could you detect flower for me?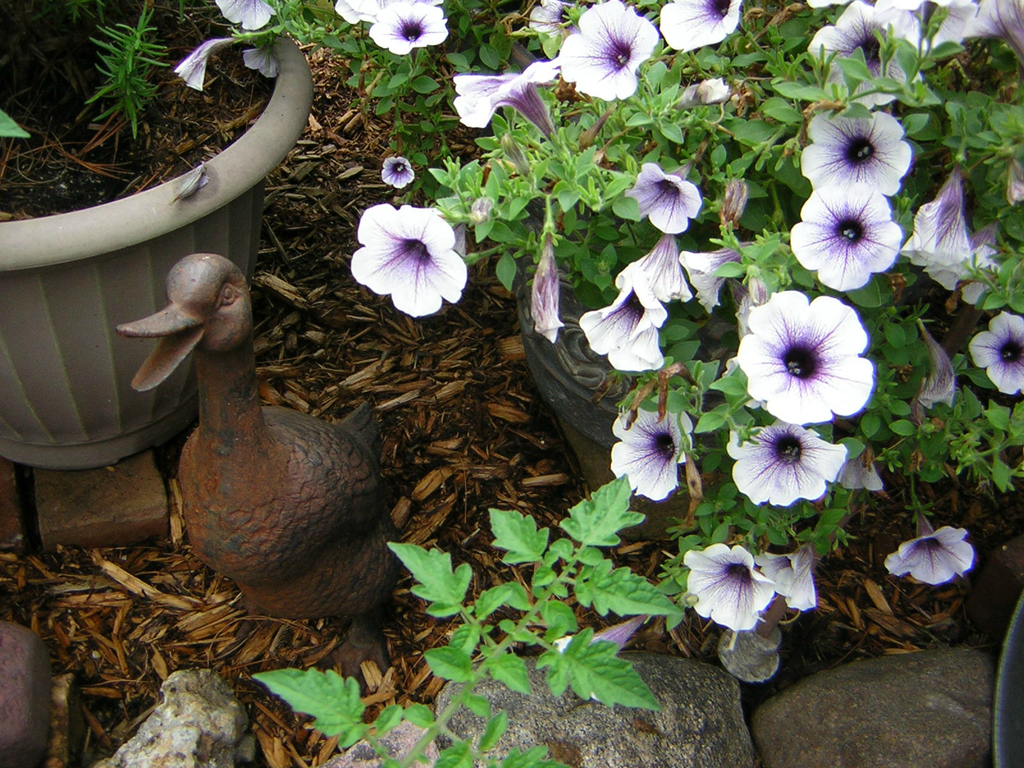
Detection result: Rect(915, 319, 961, 404).
